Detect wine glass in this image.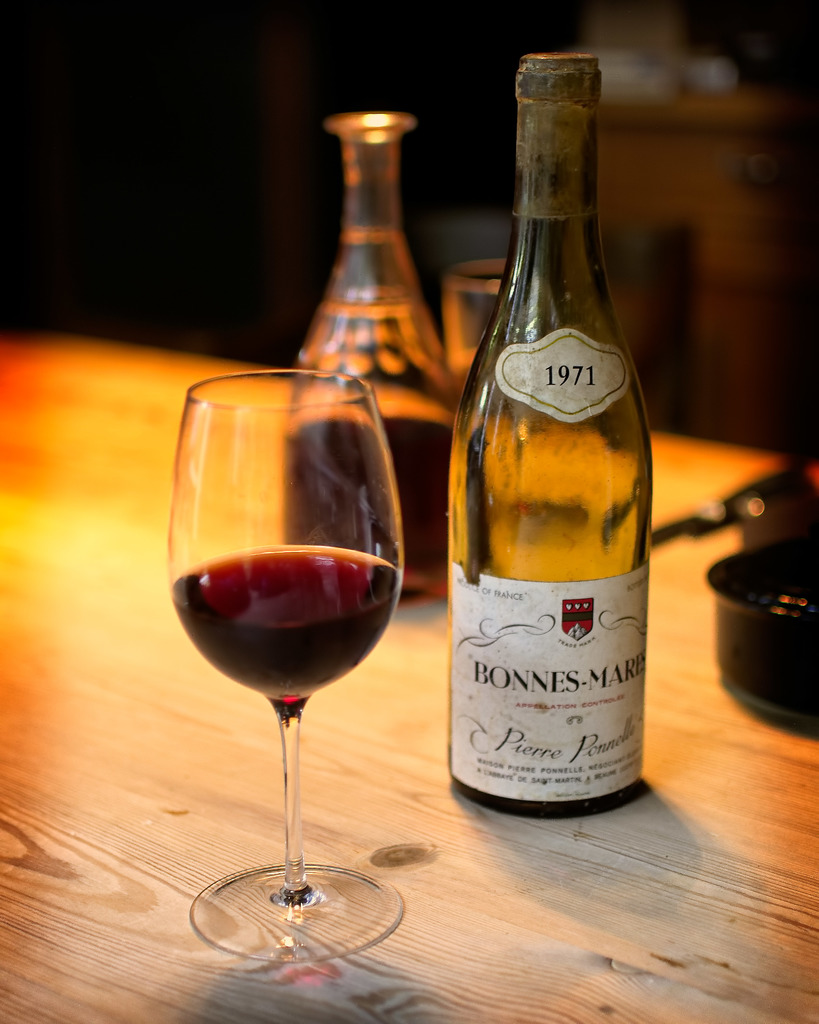
Detection: rect(165, 367, 404, 955).
